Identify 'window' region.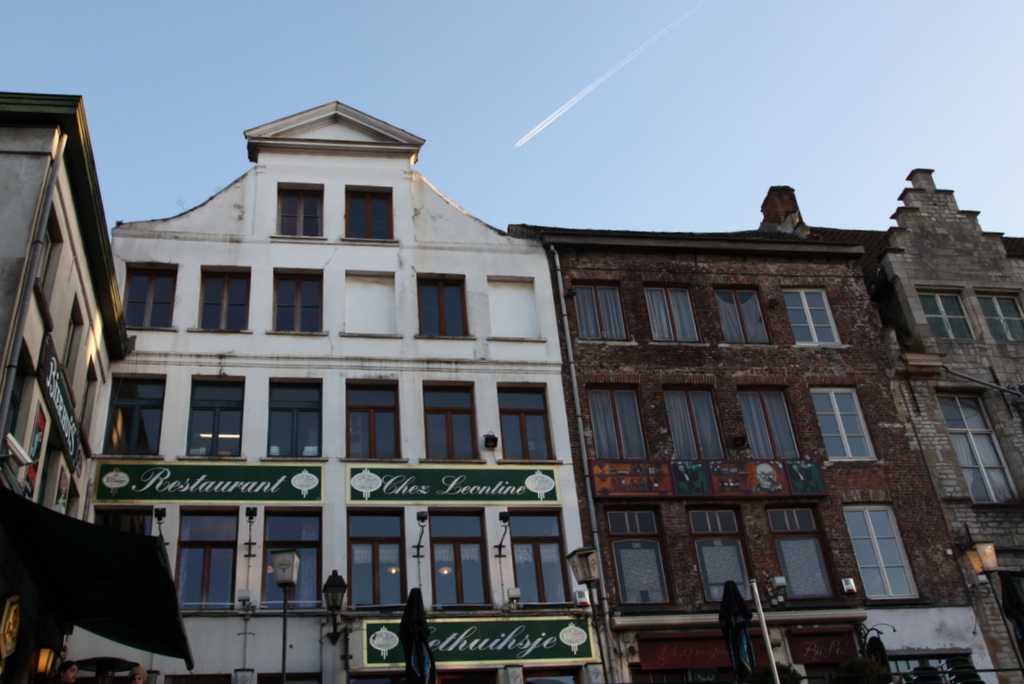
Region: <box>351,509,404,613</box>.
